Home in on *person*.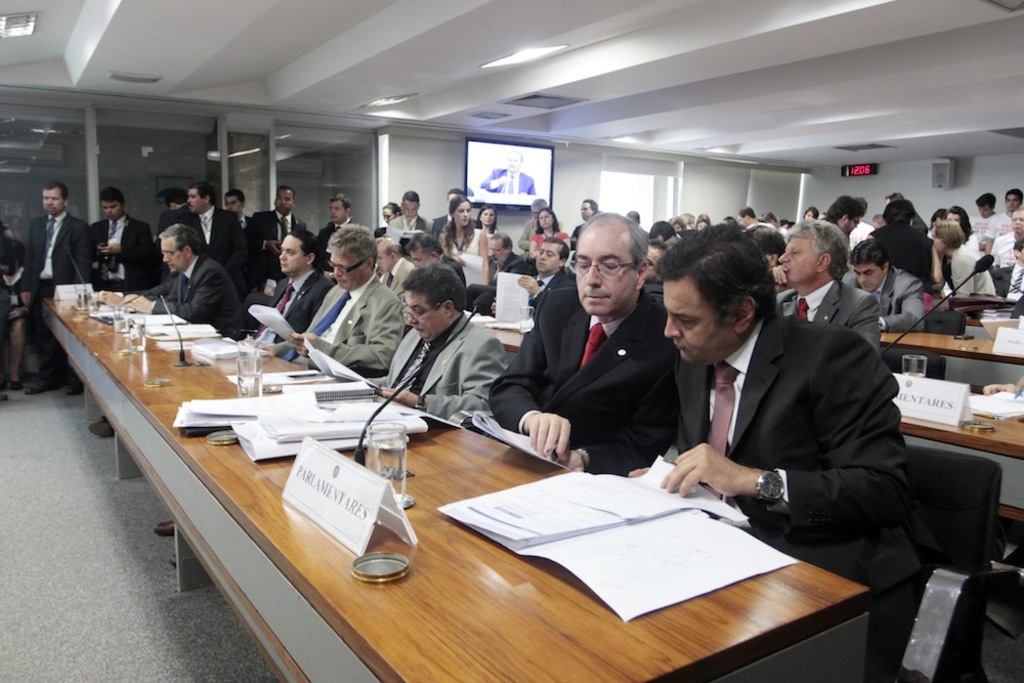
Homed in at {"x1": 848, "y1": 213, "x2": 874, "y2": 251}.
